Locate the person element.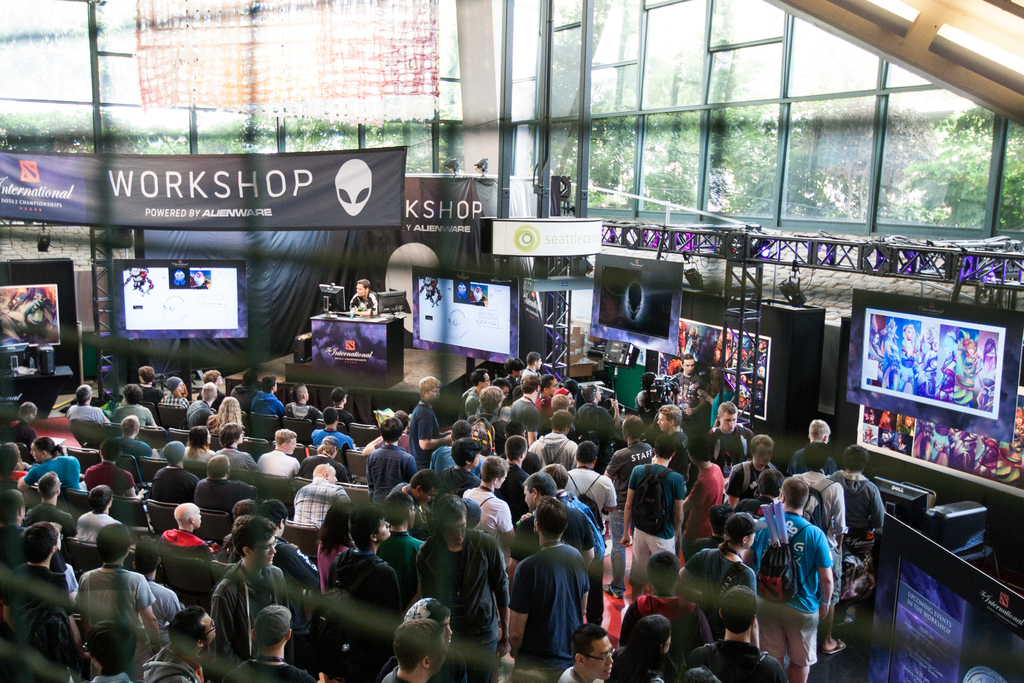
Element bbox: bbox=(719, 437, 786, 509).
